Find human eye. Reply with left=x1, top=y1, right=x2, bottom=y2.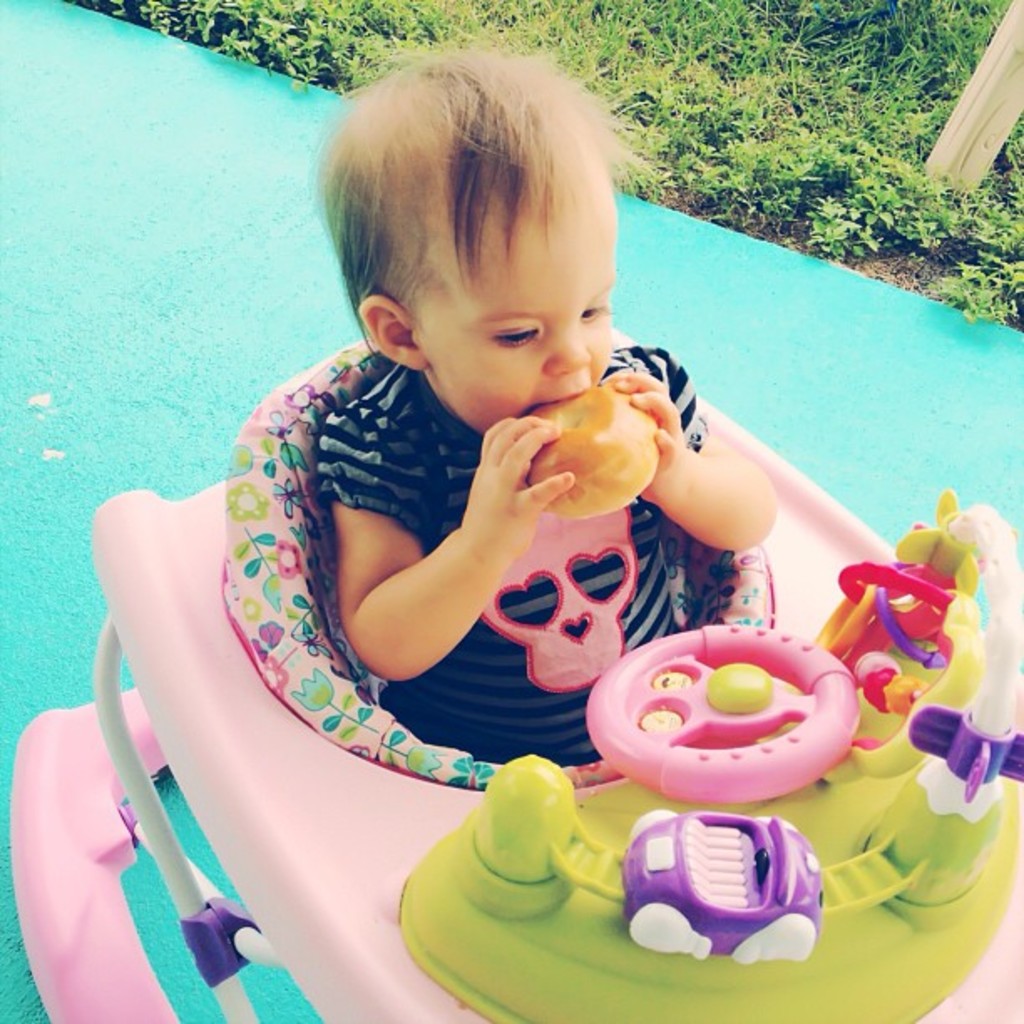
left=489, top=321, right=540, bottom=346.
